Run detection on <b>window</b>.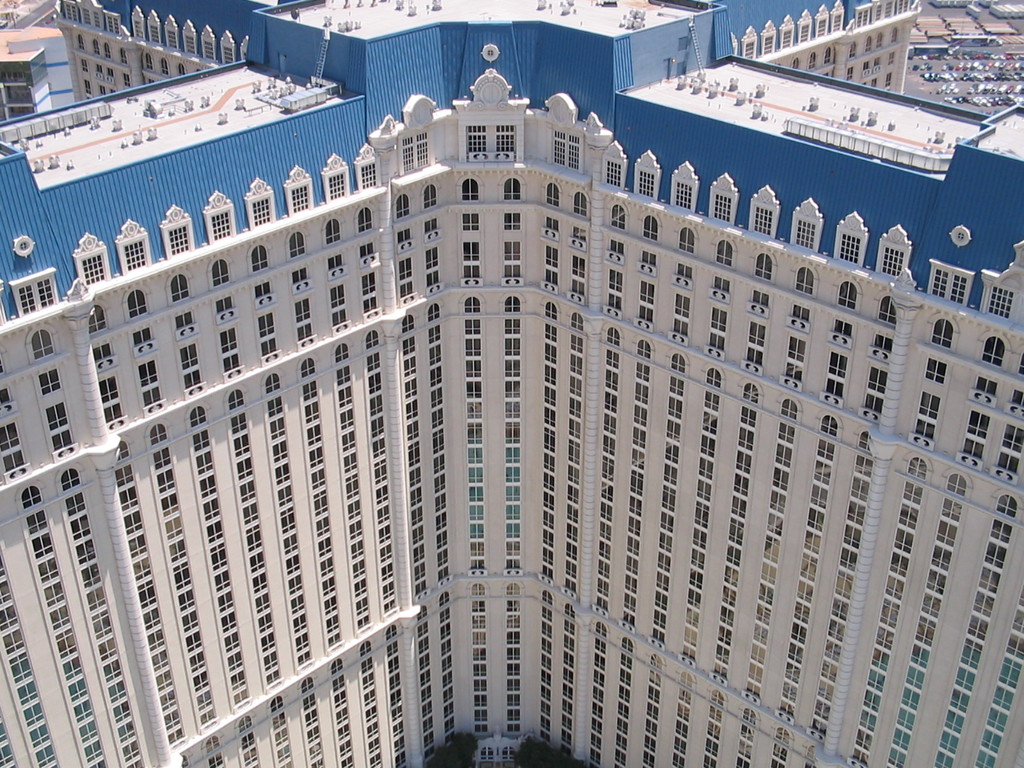
Result: [left=199, top=42, right=218, bottom=61].
